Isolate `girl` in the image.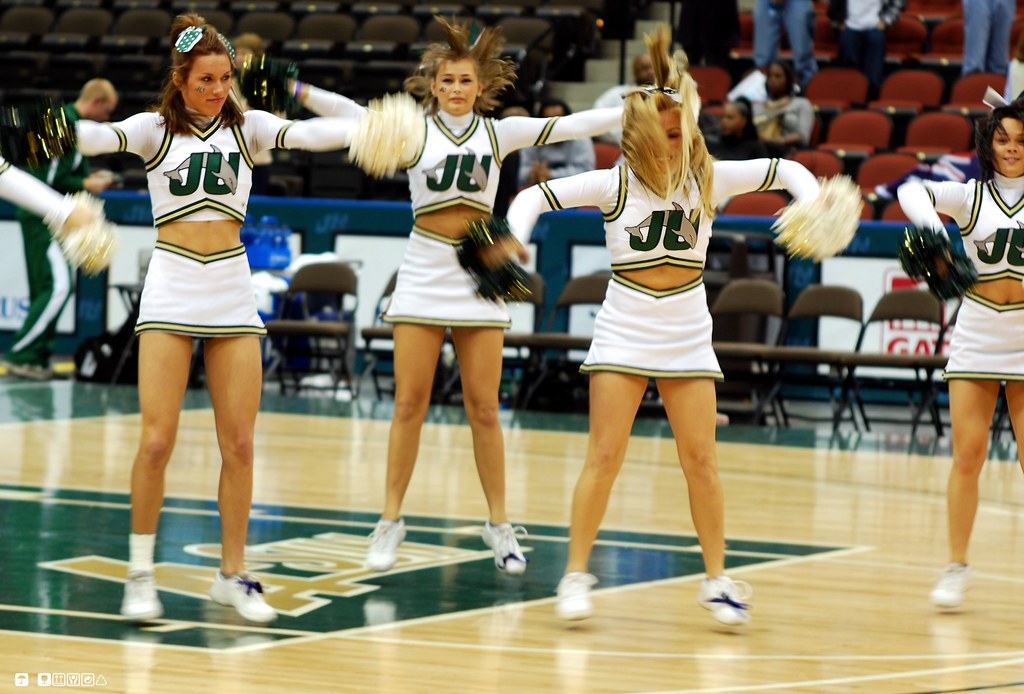
Isolated region: bbox=(236, 13, 700, 570).
